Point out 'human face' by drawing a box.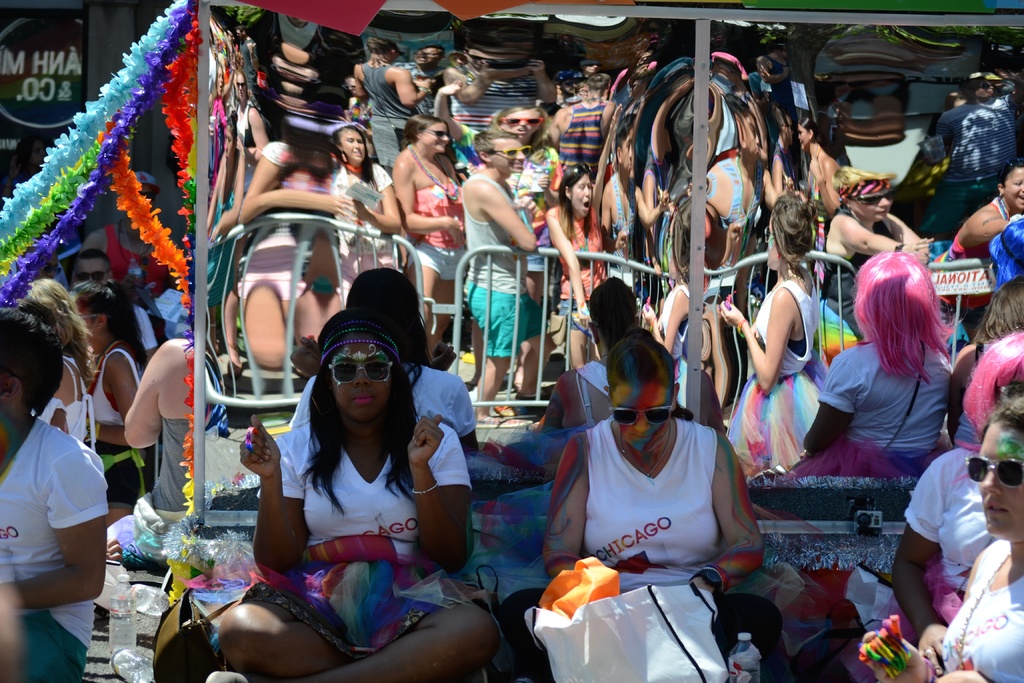
571:174:592:214.
